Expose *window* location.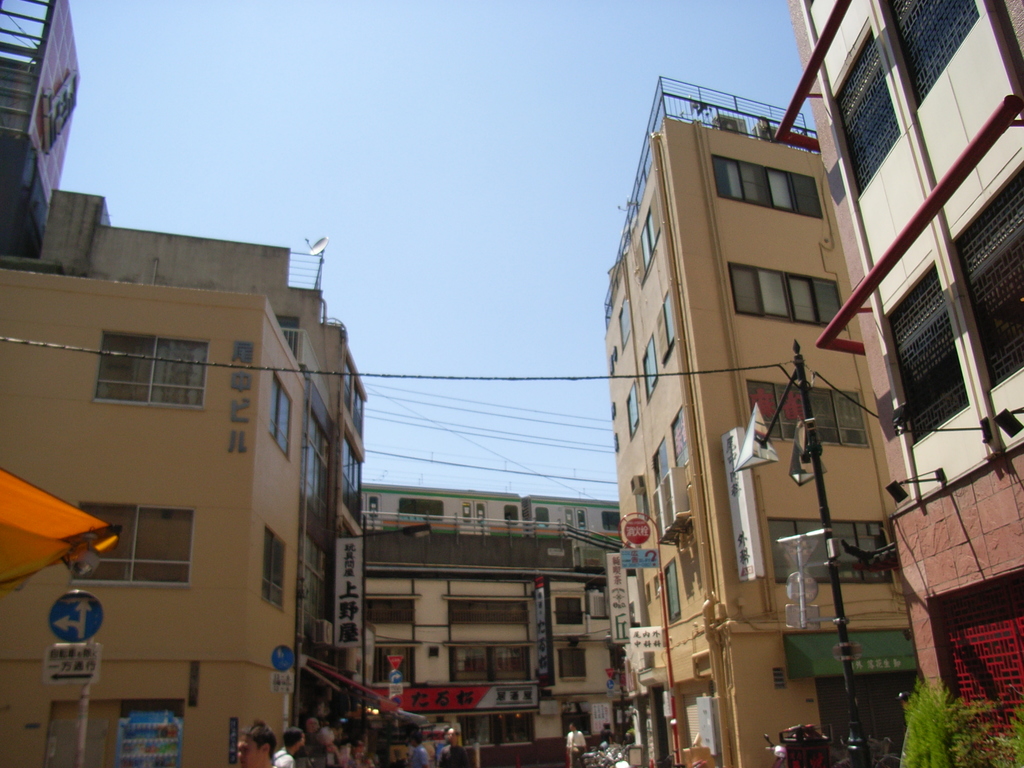
Exposed at x1=666, y1=415, x2=691, y2=468.
